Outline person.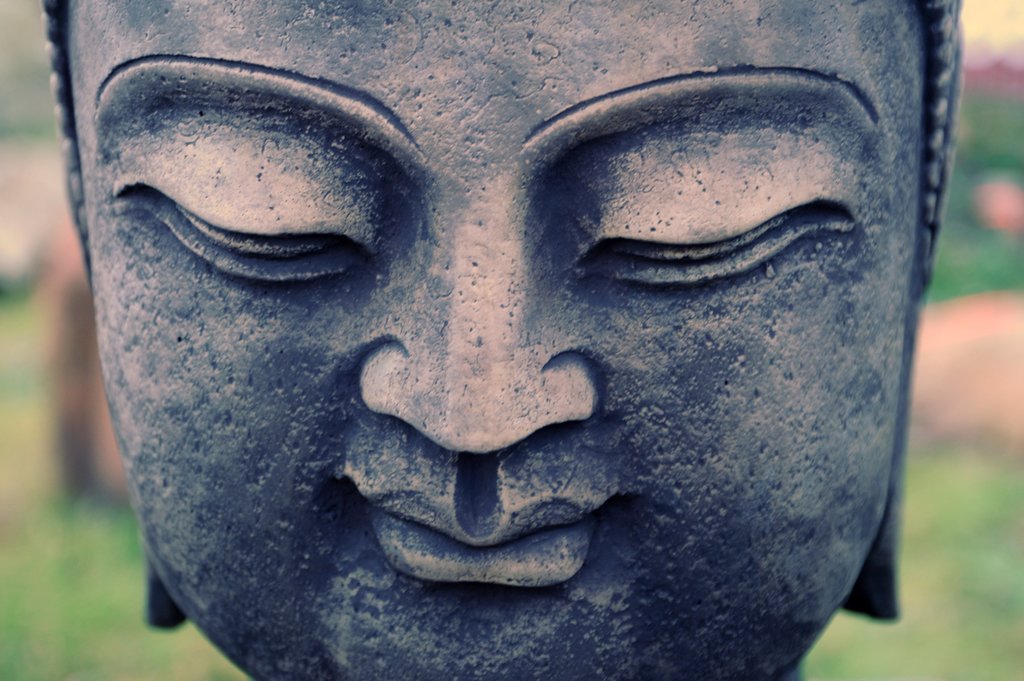
Outline: rect(43, 0, 965, 680).
